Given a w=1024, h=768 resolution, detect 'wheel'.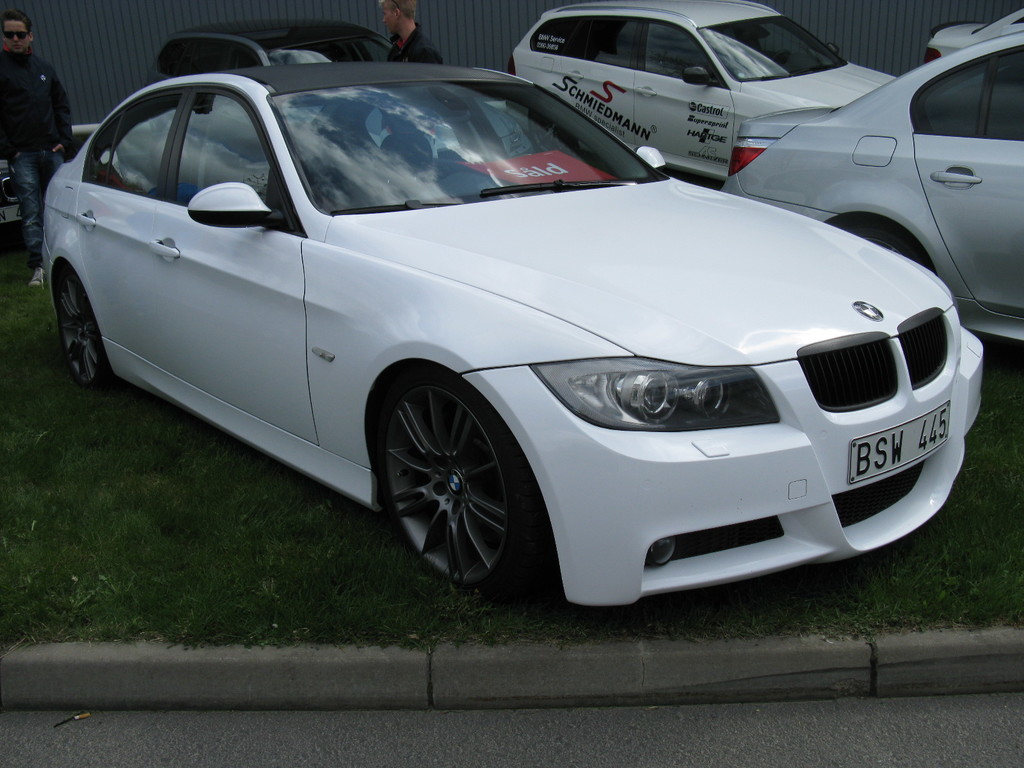
x1=371, y1=355, x2=518, y2=586.
